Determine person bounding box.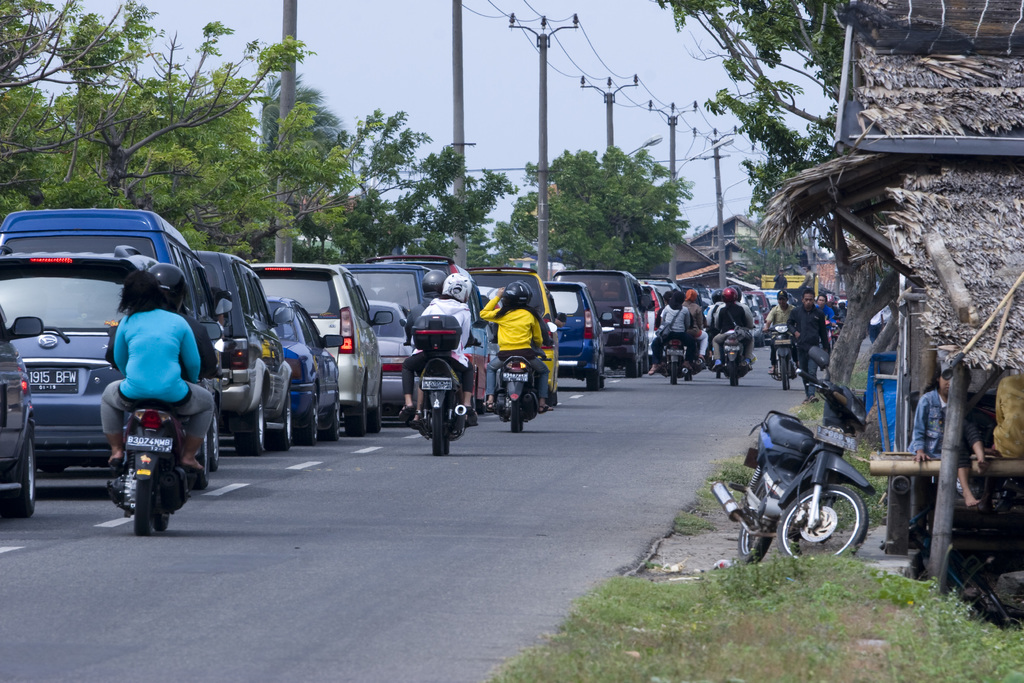
Determined: box=[495, 270, 552, 425].
